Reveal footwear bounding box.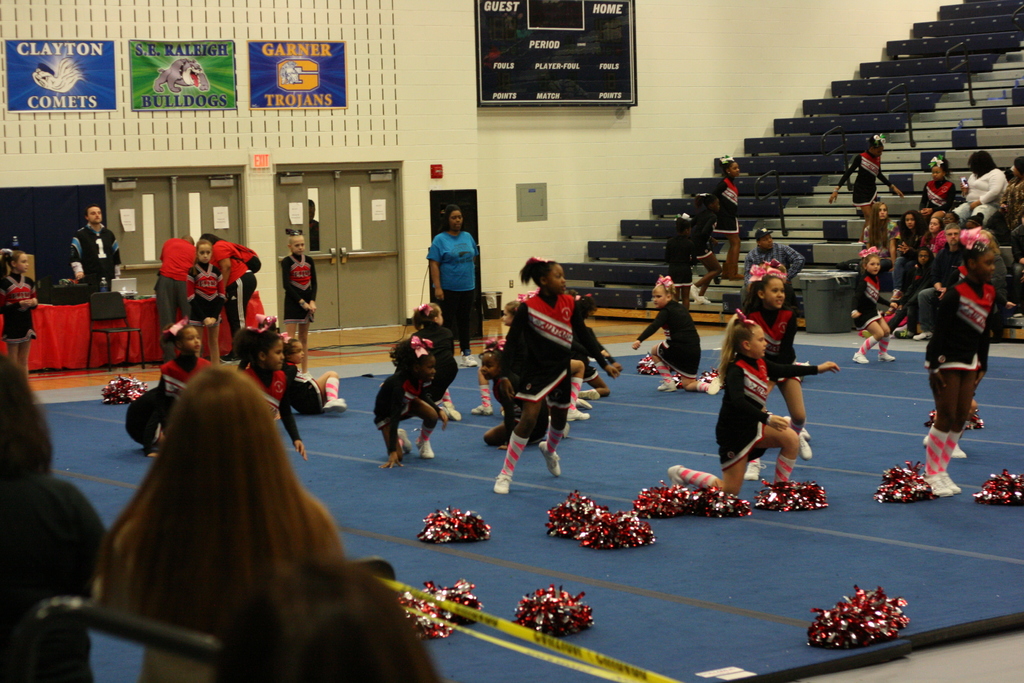
Revealed: 446,403,461,420.
